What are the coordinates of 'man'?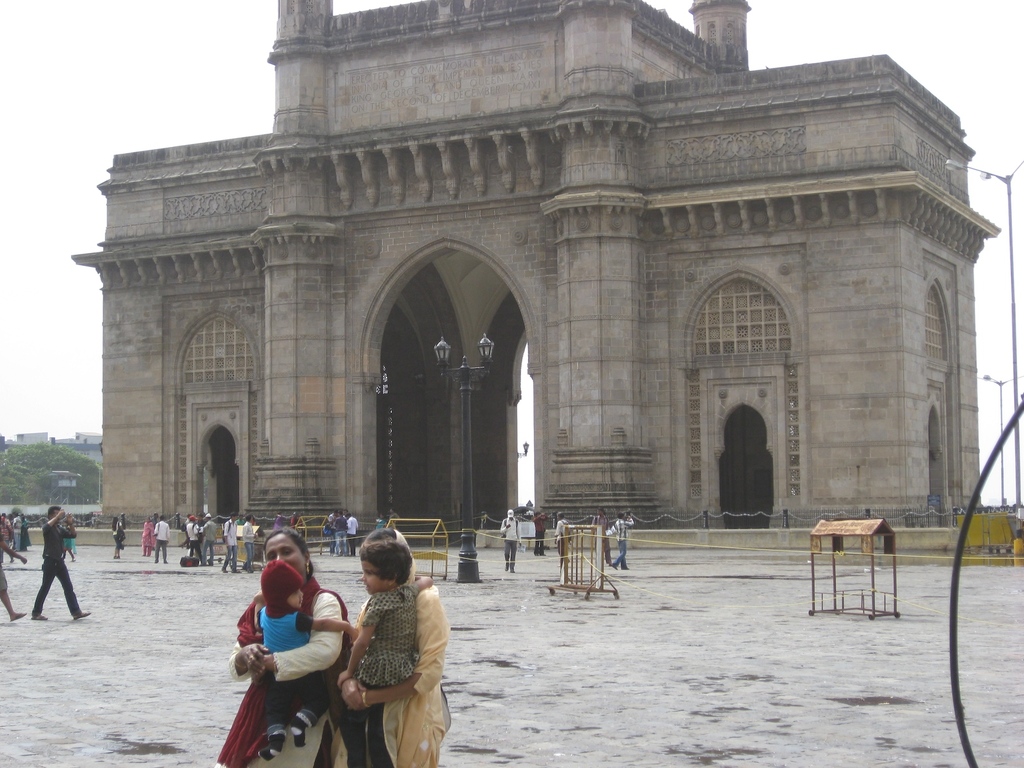
[left=499, top=510, right=520, bottom=572].
